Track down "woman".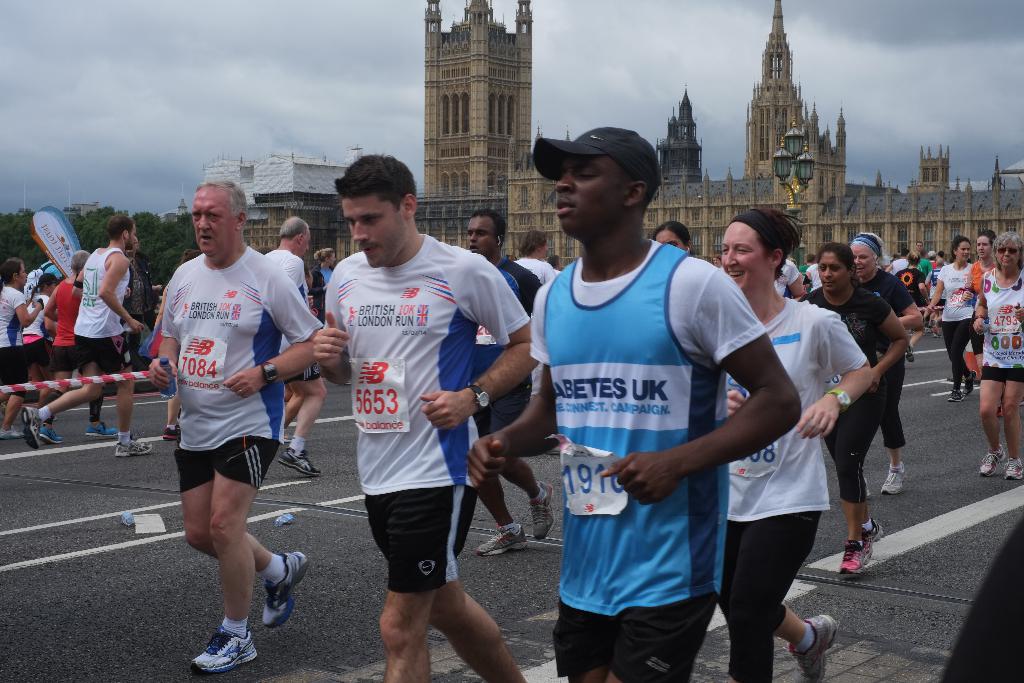
Tracked to crop(970, 226, 1023, 483).
